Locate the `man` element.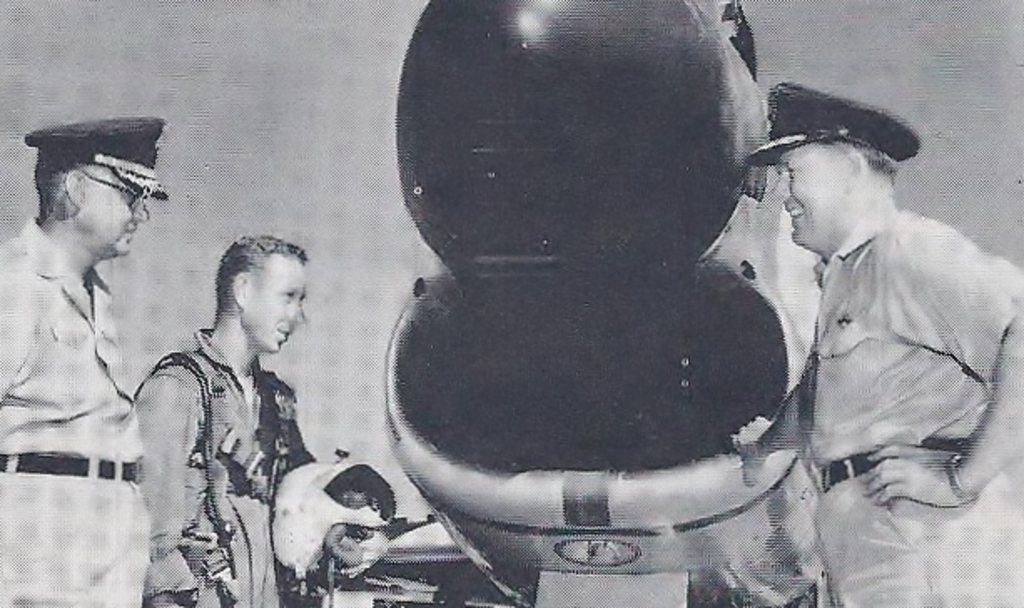
Element bbox: x1=117, y1=231, x2=336, y2=596.
